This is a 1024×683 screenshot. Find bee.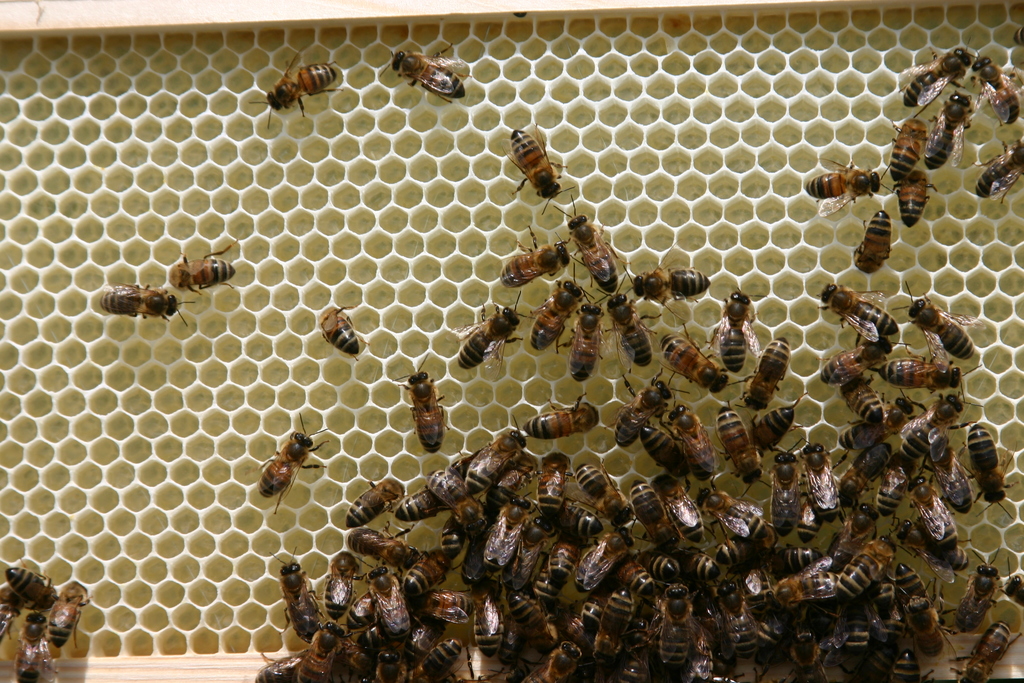
Bounding box: crop(910, 284, 983, 363).
